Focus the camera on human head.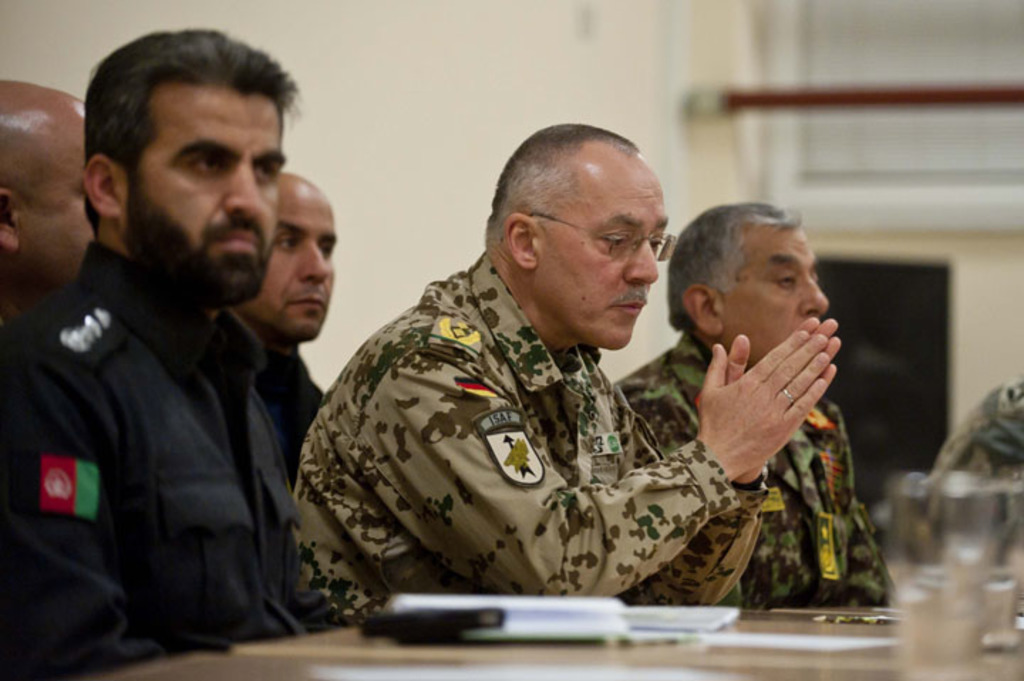
Focus region: region(235, 168, 340, 347).
